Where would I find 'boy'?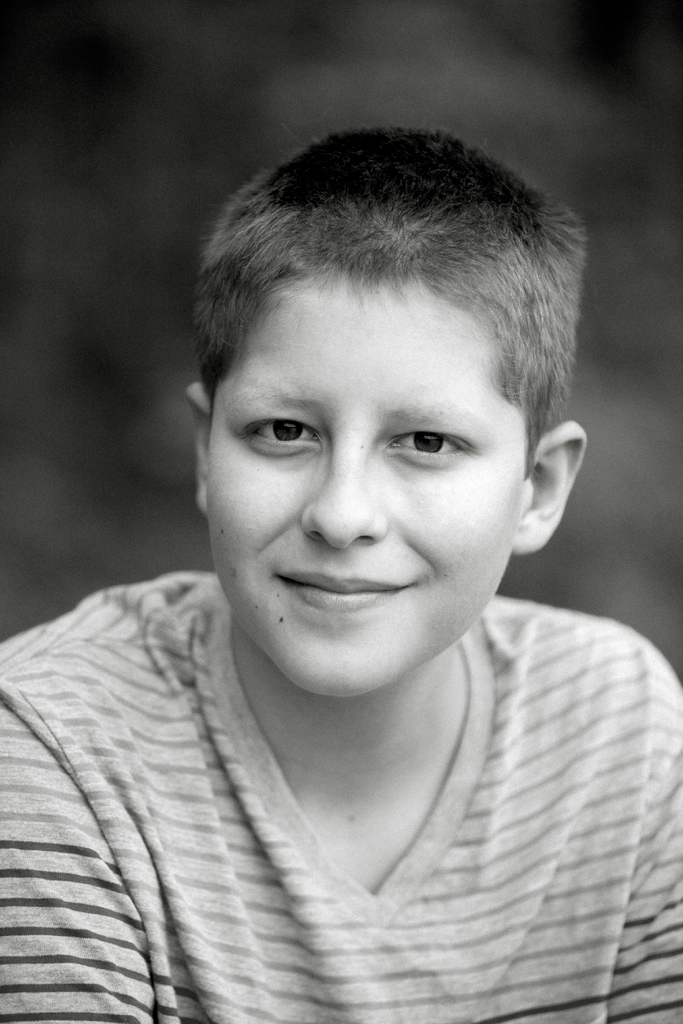
At crop(53, 138, 682, 1007).
